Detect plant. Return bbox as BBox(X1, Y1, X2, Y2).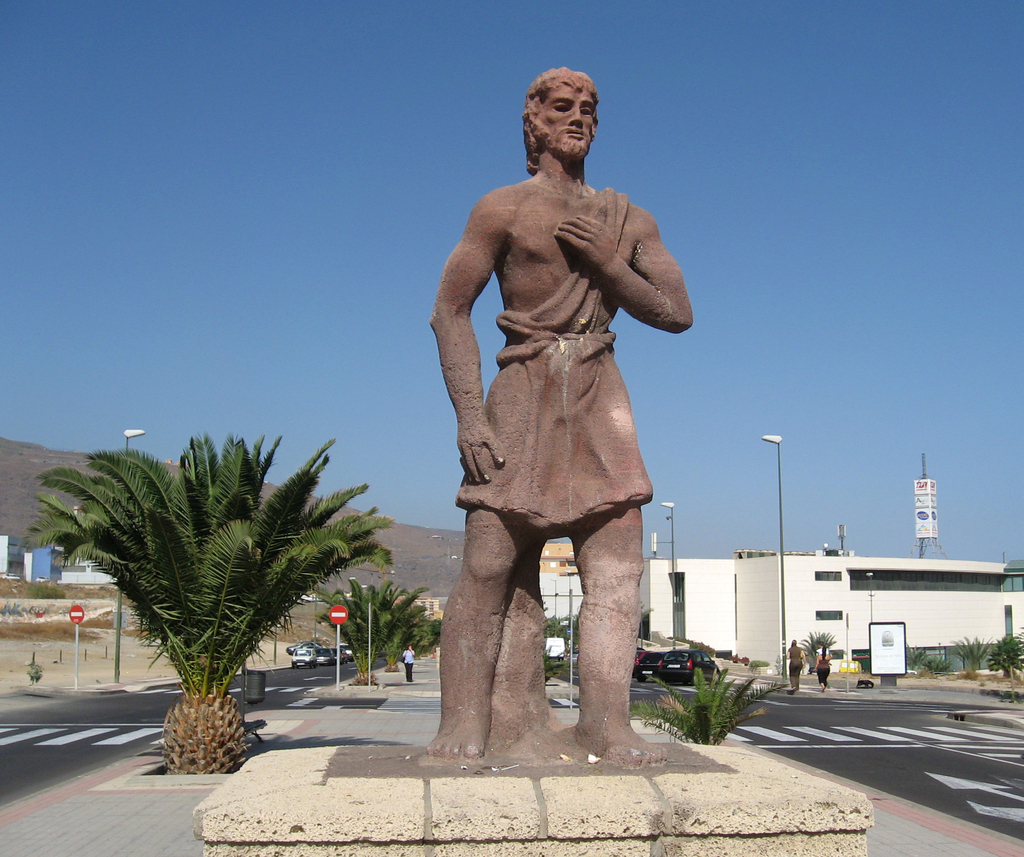
BBox(38, 413, 410, 781).
